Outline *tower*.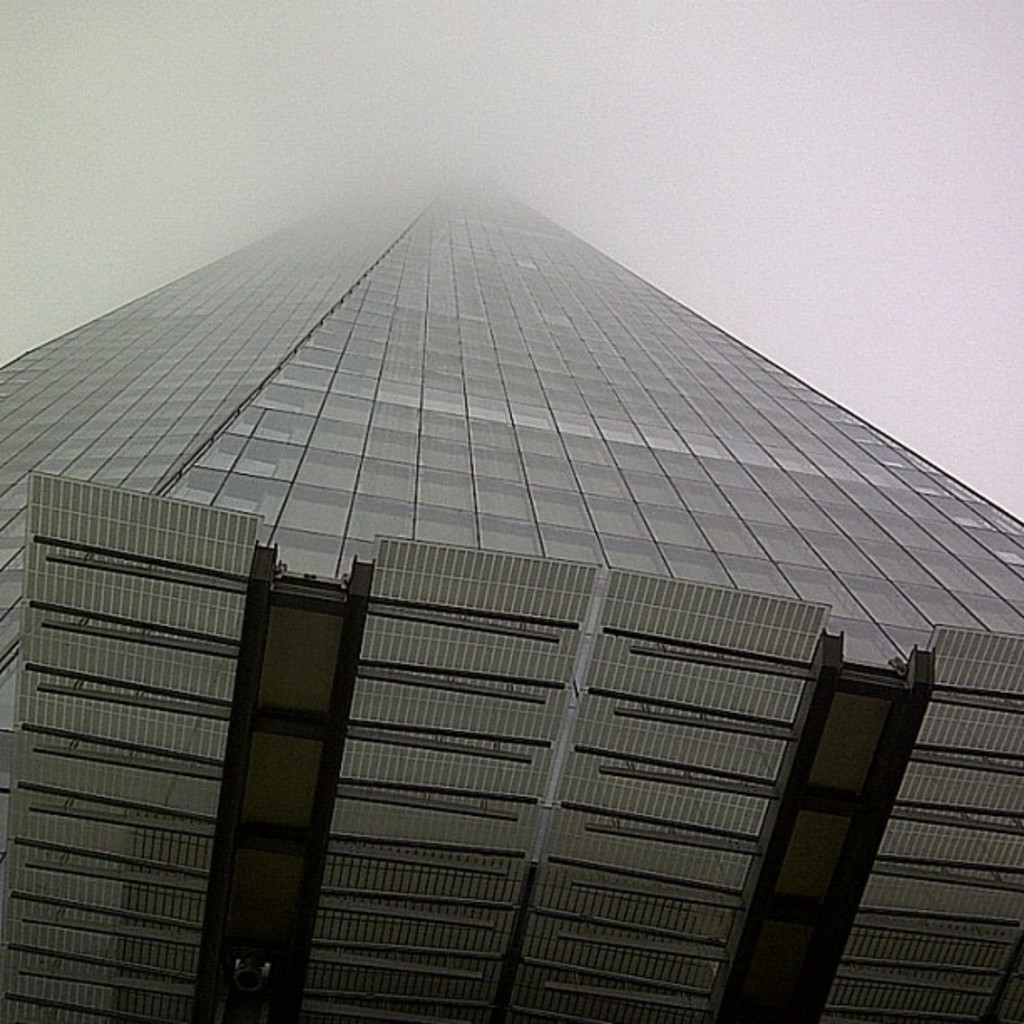
Outline: bbox(0, 125, 1023, 1021).
